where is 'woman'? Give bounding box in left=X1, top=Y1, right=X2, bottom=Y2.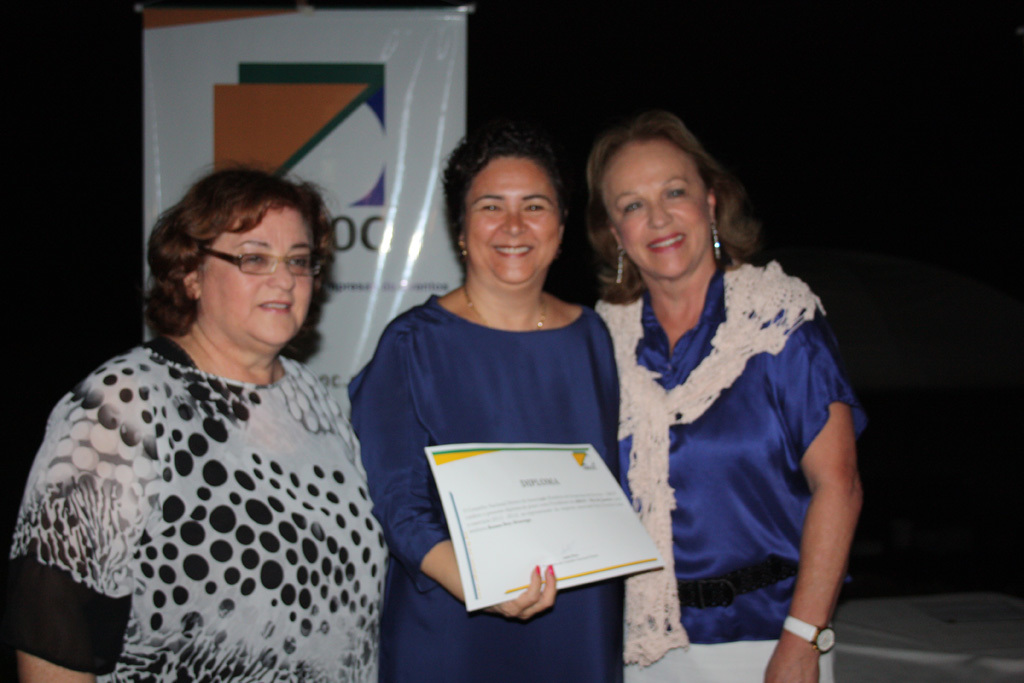
left=1, top=164, right=389, bottom=682.
